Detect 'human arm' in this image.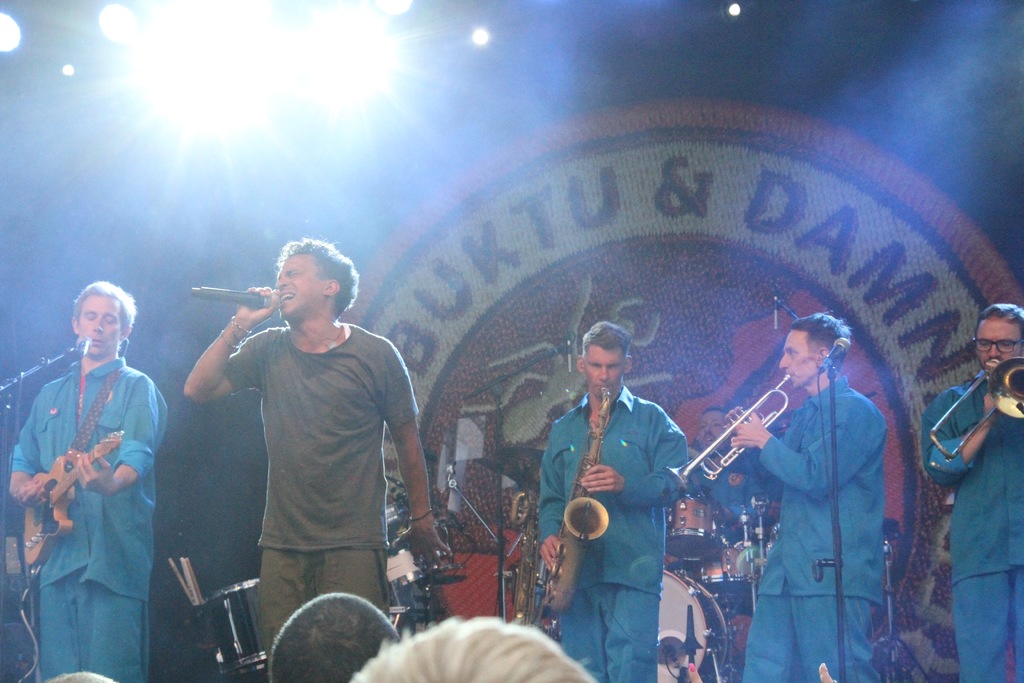
Detection: [x1=69, y1=363, x2=164, y2=501].
